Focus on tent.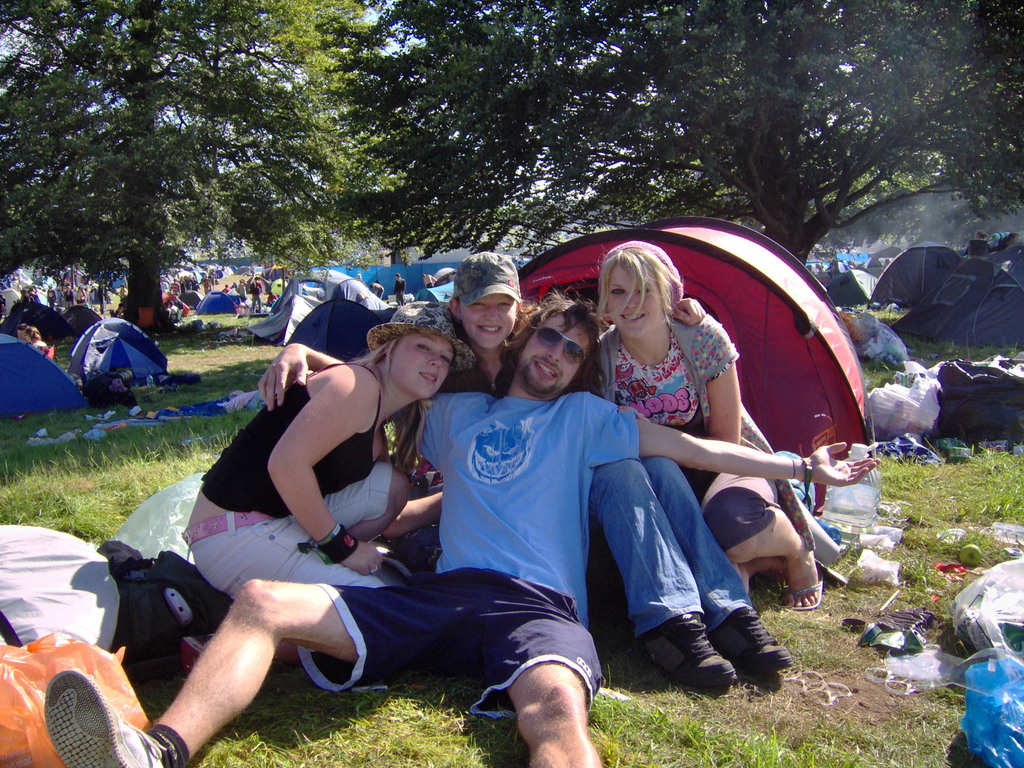
Focused at bbox(828, 266, 879, 311).
